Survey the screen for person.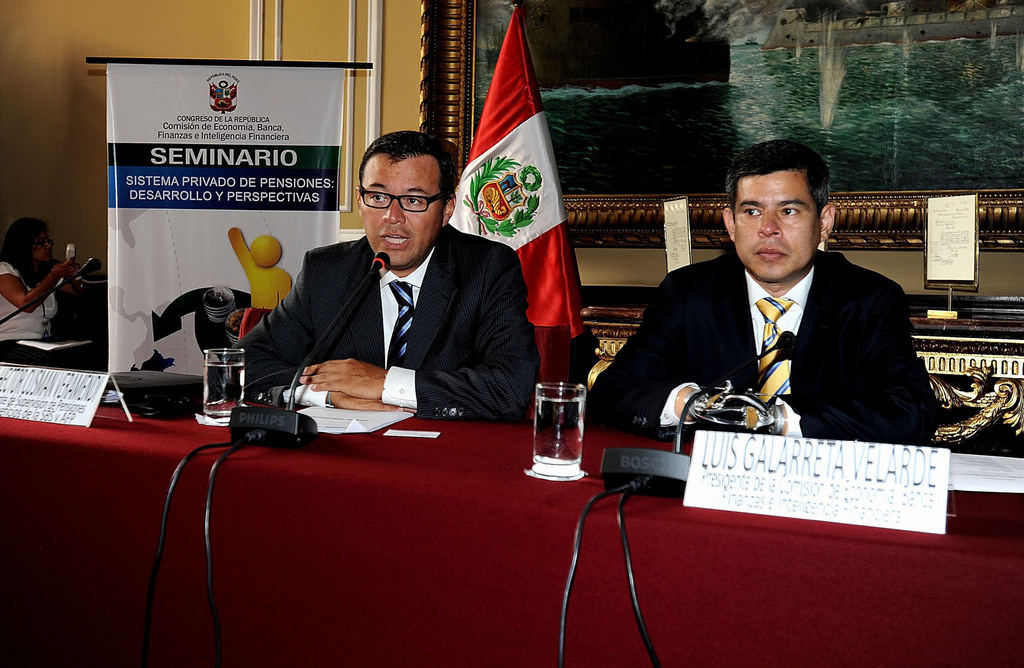
Survey found: Rect(221, 132, 540, 423).
